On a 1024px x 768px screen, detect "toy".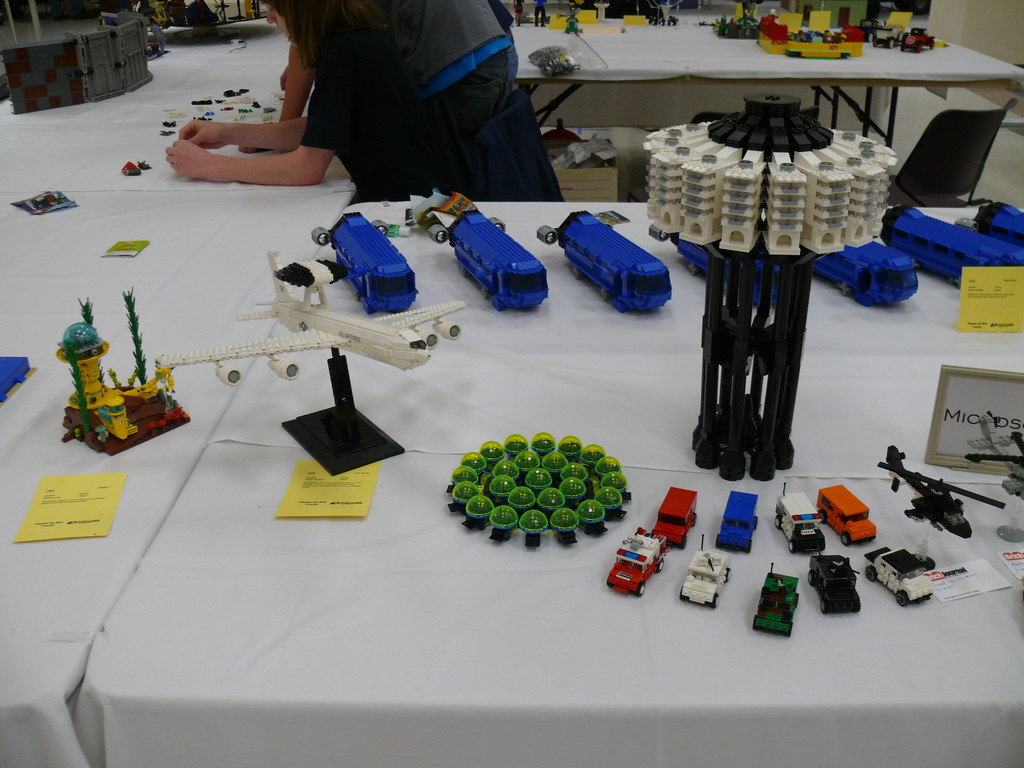
<region>539, 209, 666, 303</region>.
